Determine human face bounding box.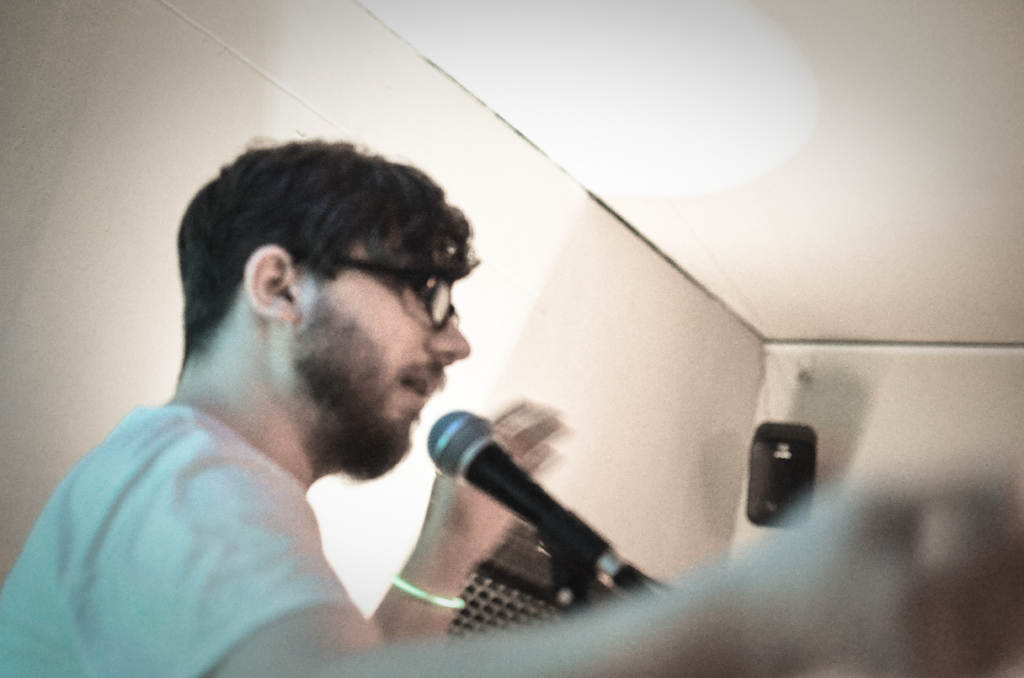
Determined: bbox=(320, 249, 470, 470).
